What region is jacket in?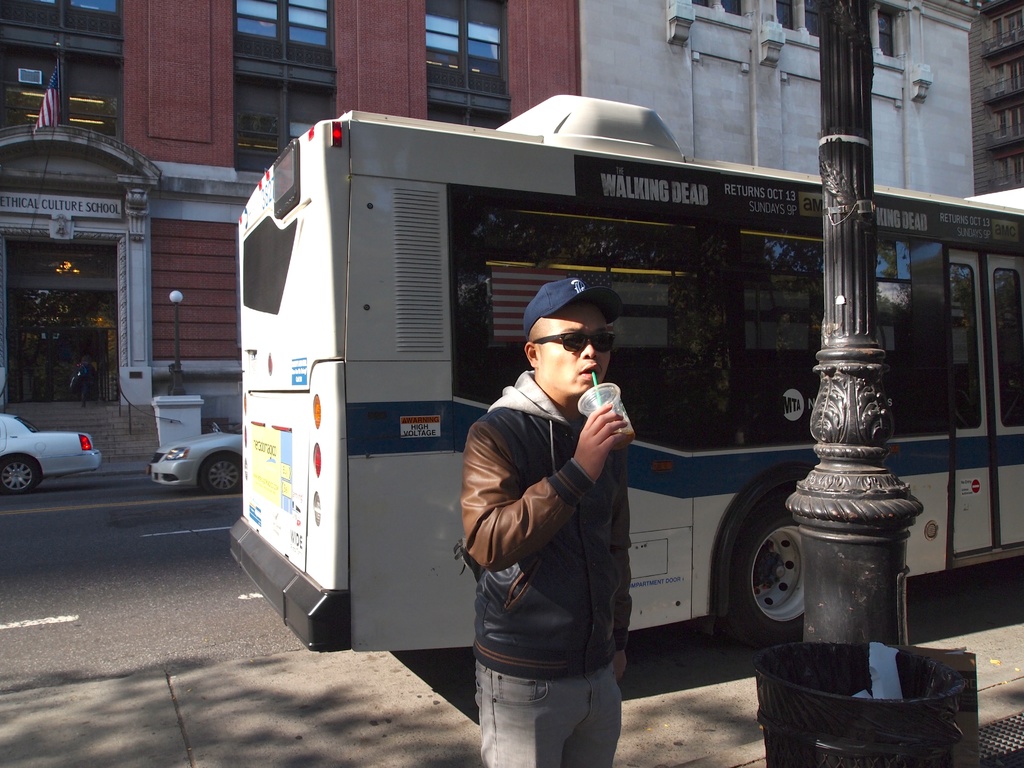
pyautogui.locateOnScreen(461, 311, 644, 672).
